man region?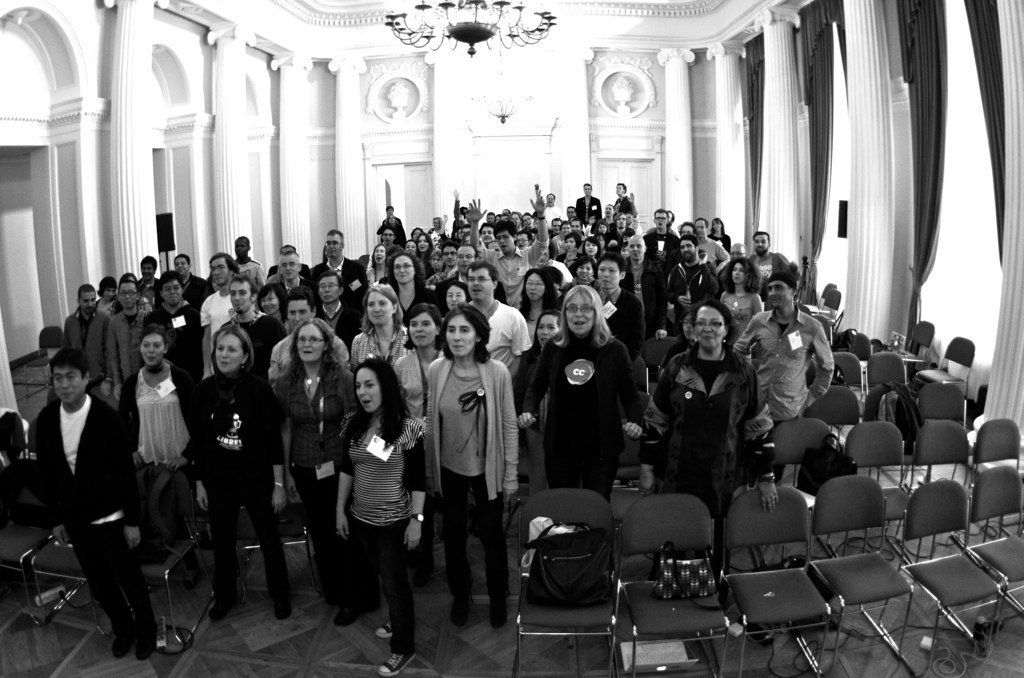
l=624, t=229, r=665, b=342
